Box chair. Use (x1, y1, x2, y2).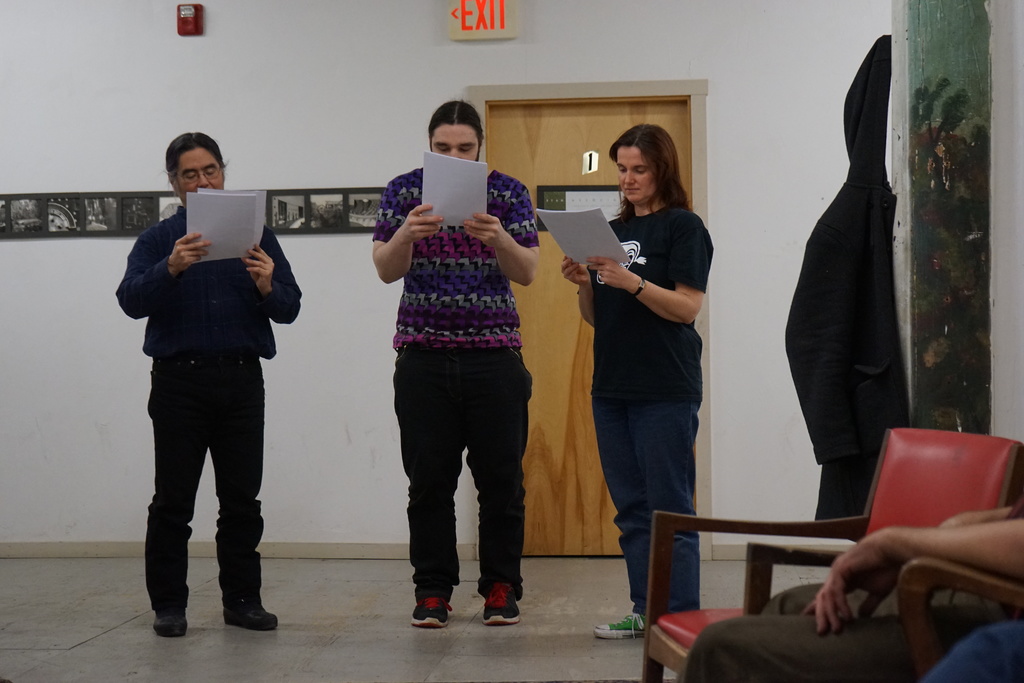
(637, 424, 1023, 682).
